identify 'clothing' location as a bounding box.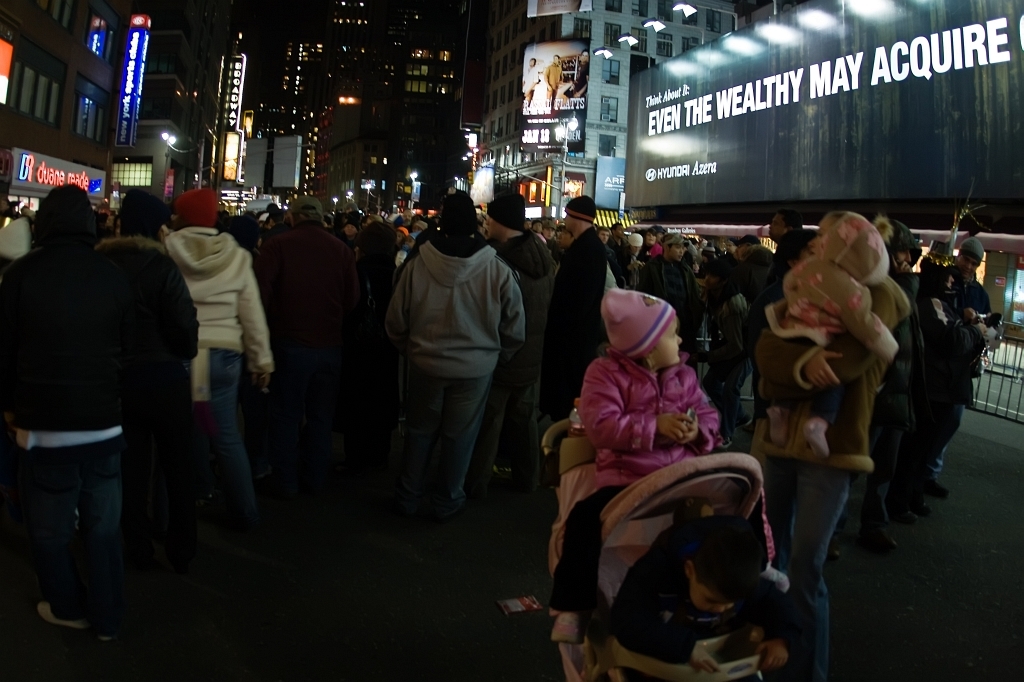
[602, 526, 767, 677].
